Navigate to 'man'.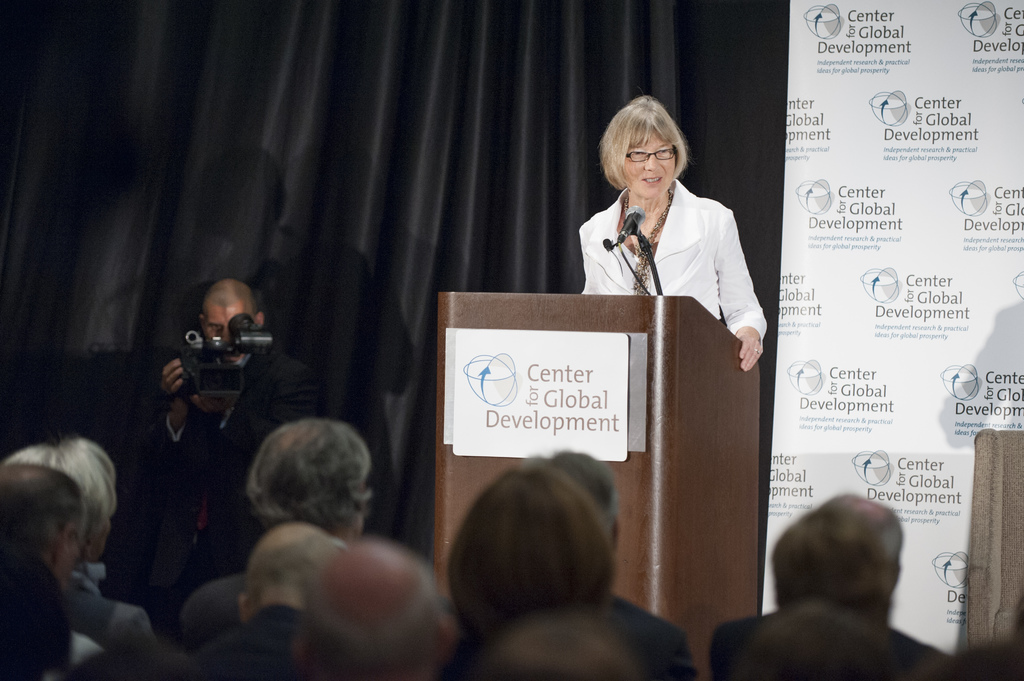
Navigation target: BBox(740, 491, 955, 672).
